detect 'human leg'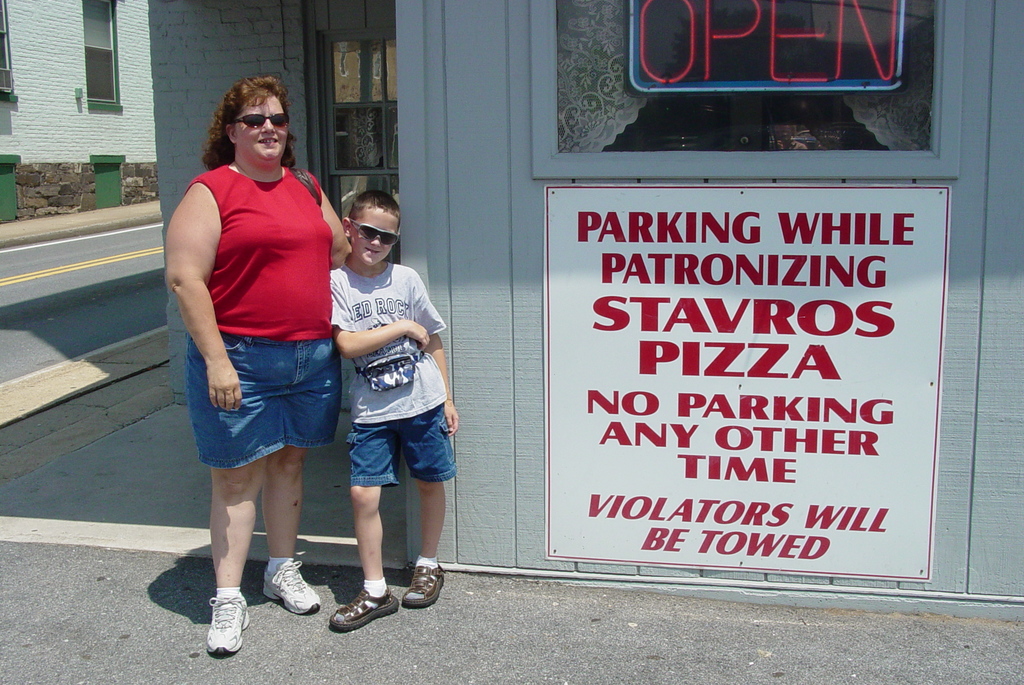
detection(200, 435, 260, 655)
